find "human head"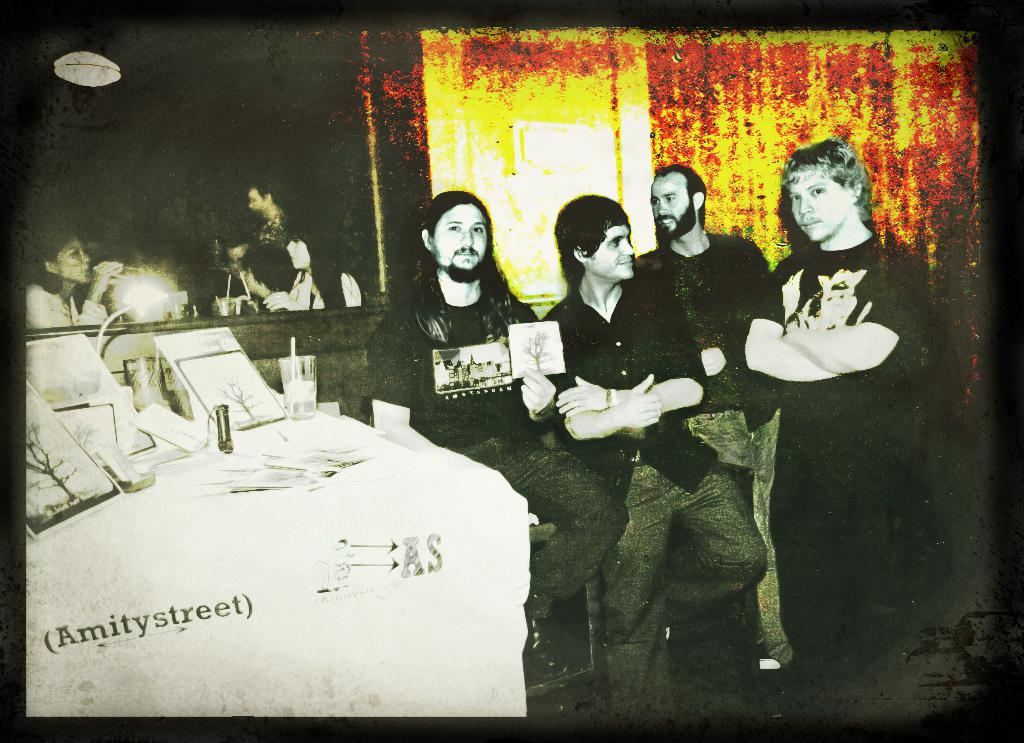
x1=555, y1=194, x2=637, y2=285
